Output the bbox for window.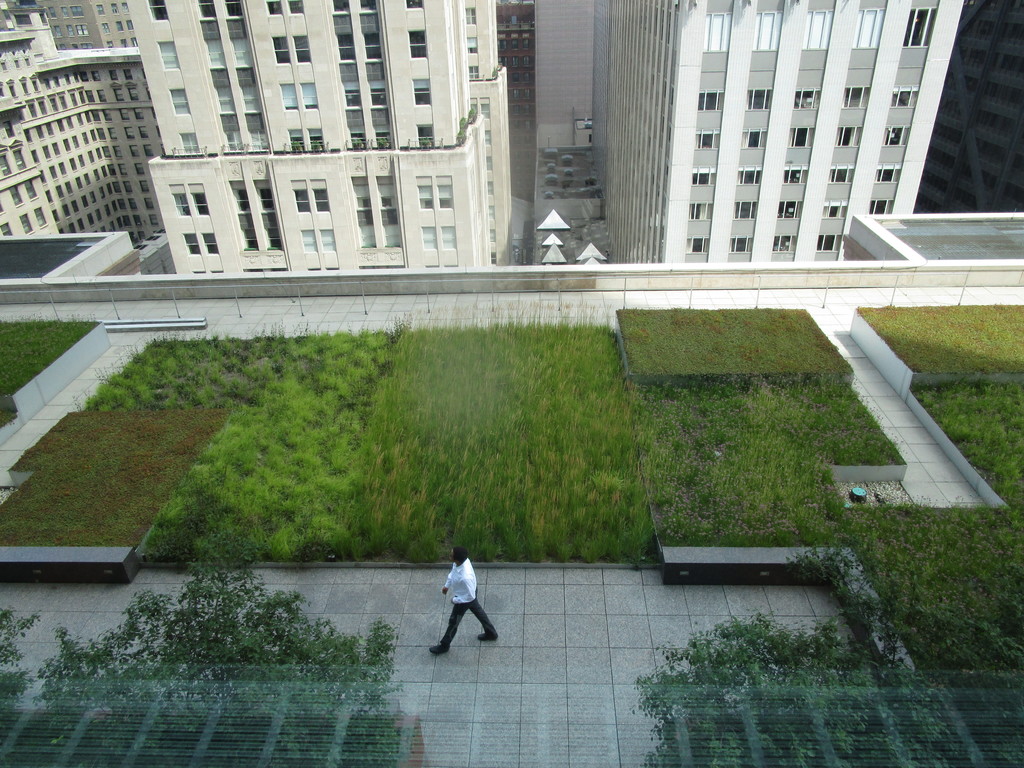
<box>423,225,434,246</box>.
